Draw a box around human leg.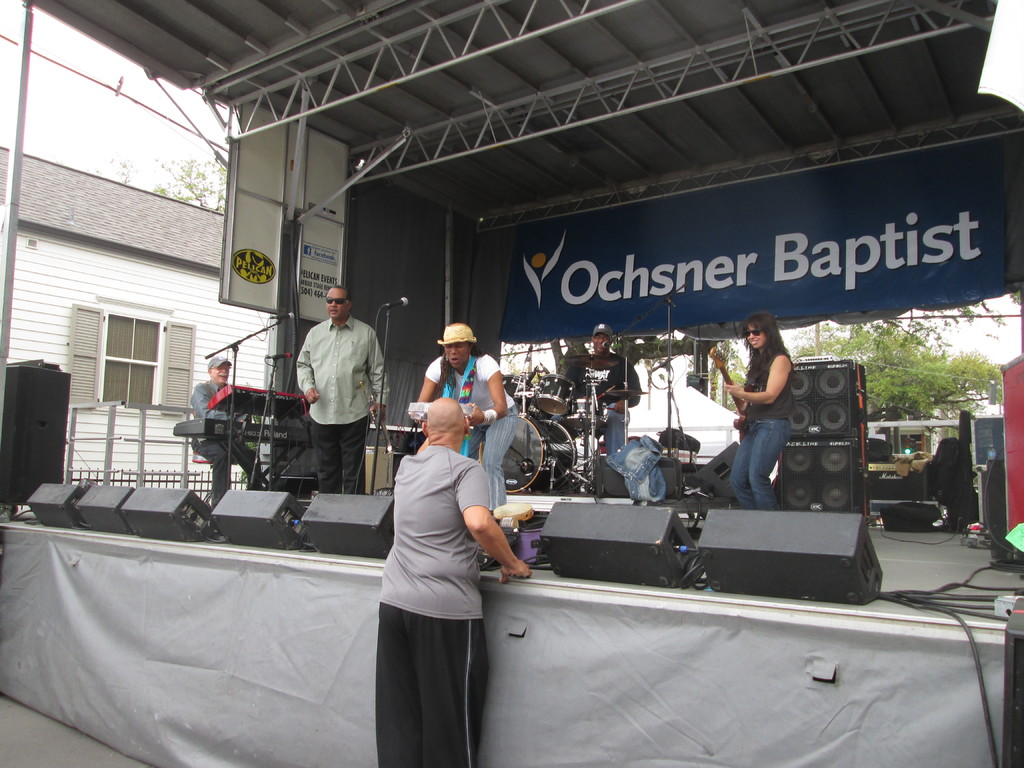
<box>312,419,344,497</box>.
